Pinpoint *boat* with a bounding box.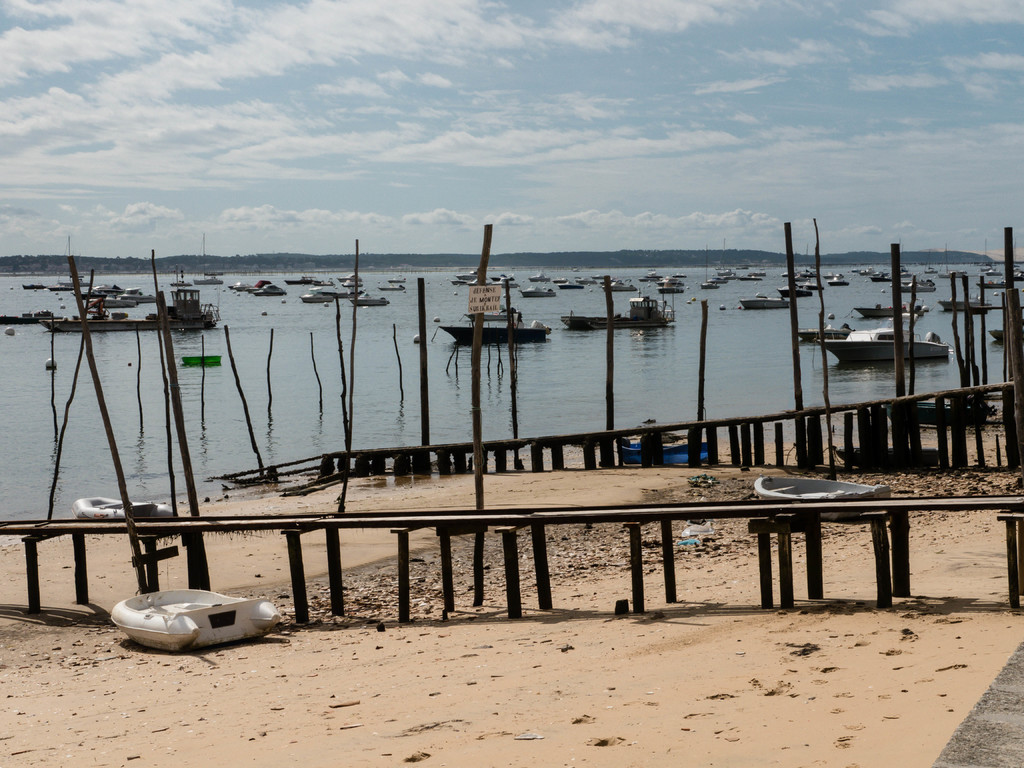
rect(285, 276, 317, 282).
